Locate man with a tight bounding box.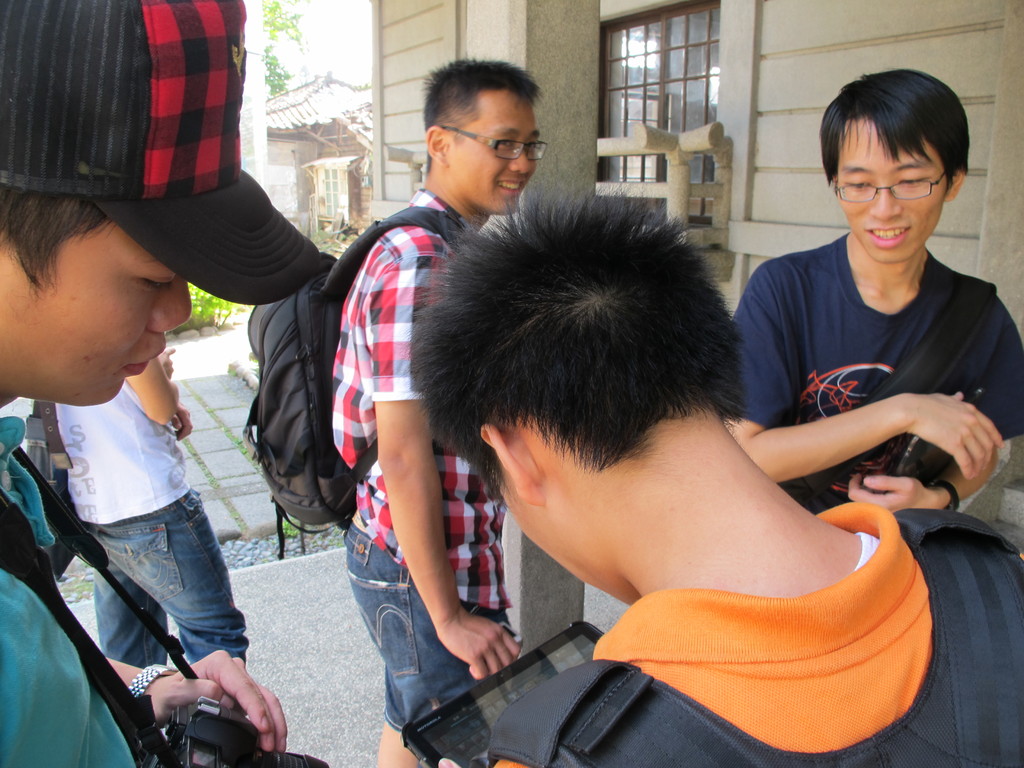
{"left": 724, "top": 66, "right": 1023, "bottom": 516}.
